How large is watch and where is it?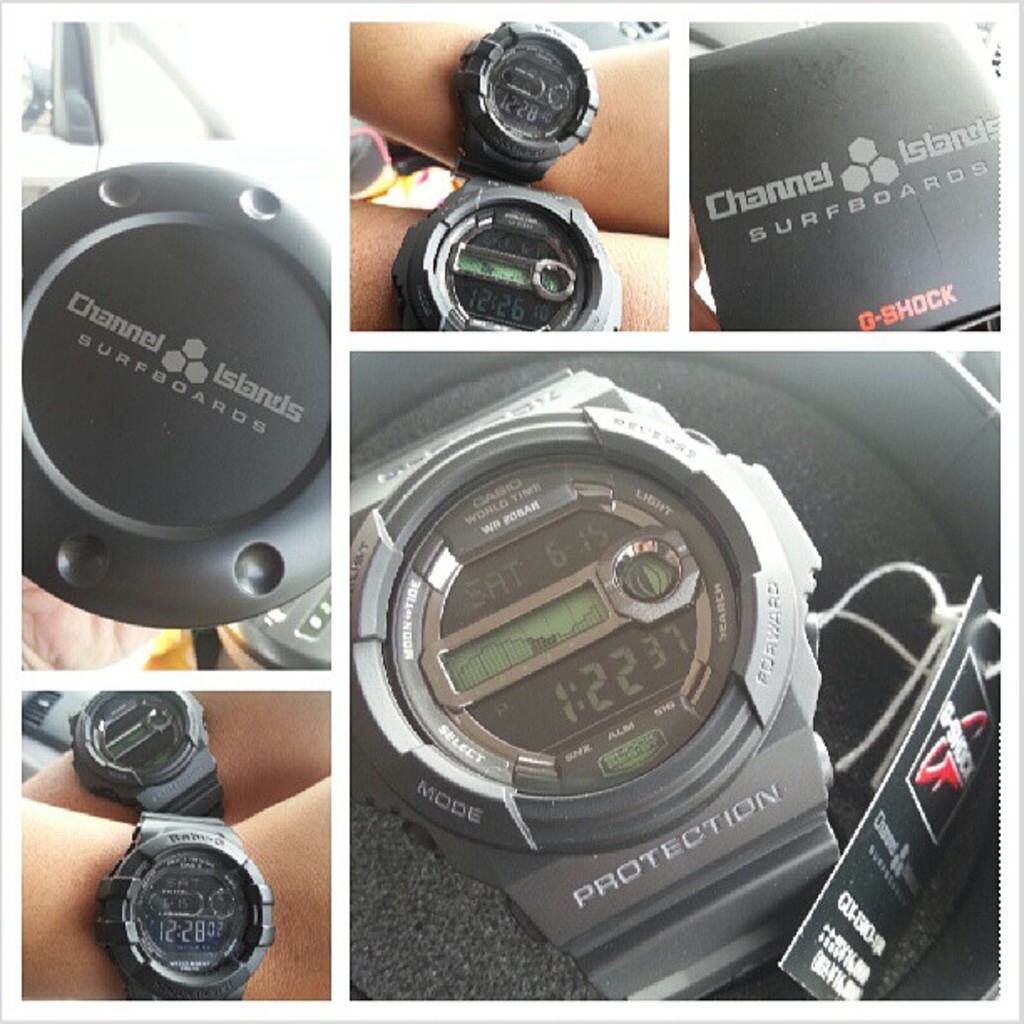
Bounding box: 453/18/599/187.
